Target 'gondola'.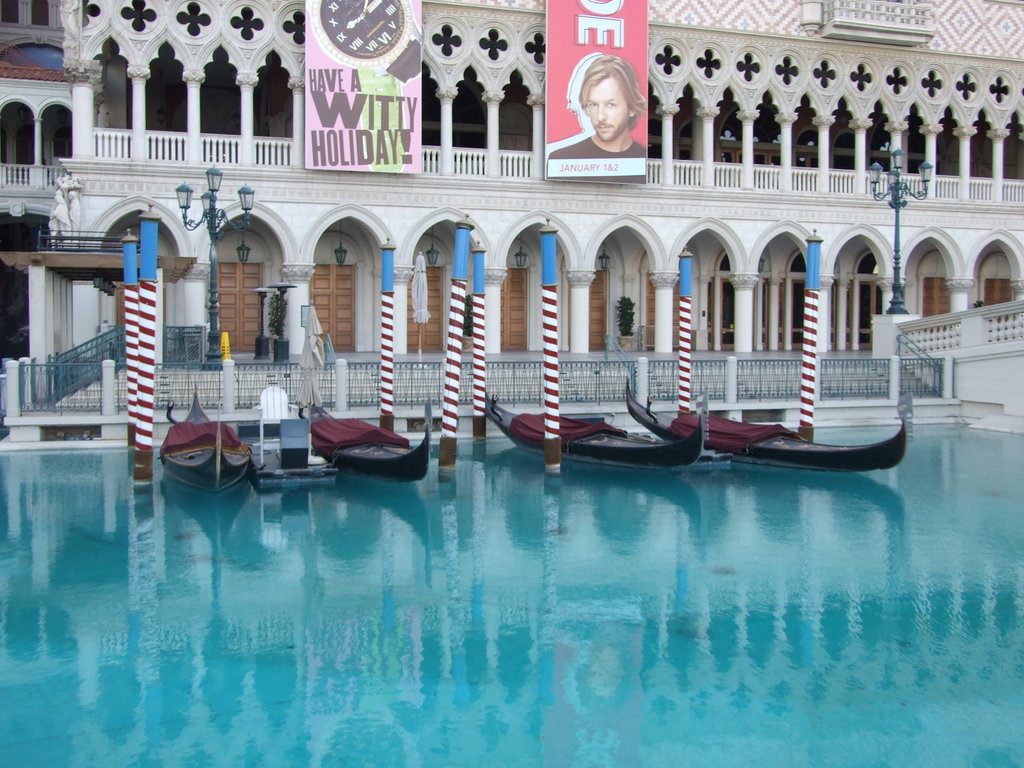
Target region: 622, 368, 922, 479.
